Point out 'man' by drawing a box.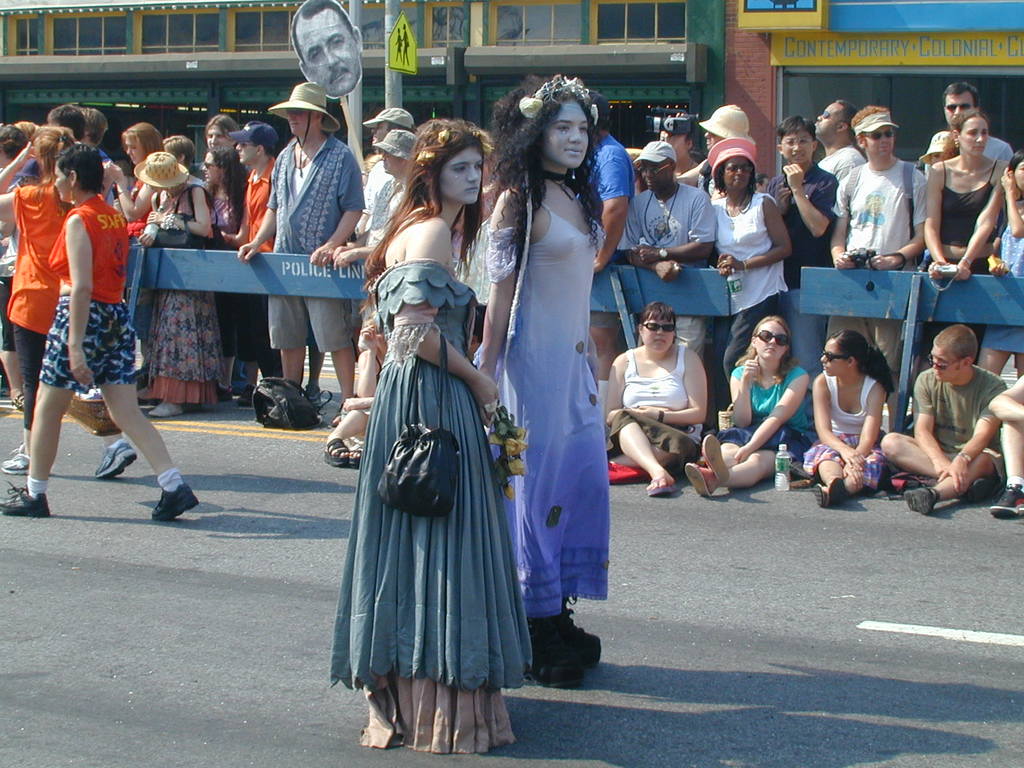
crop(292, 0, 362, 98).
